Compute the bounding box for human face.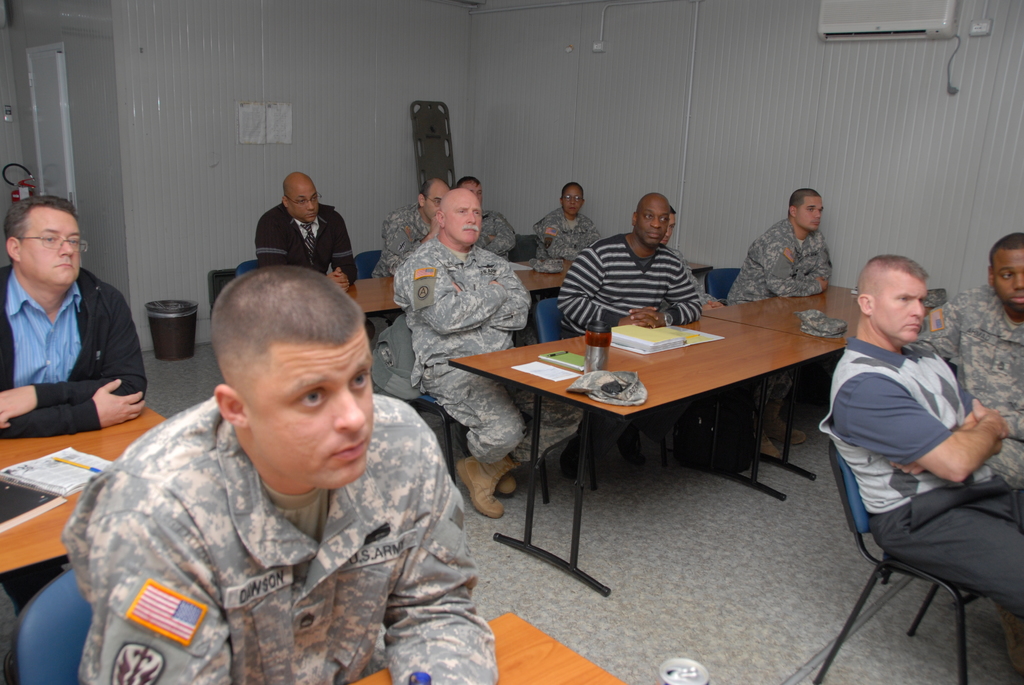
[left=875, top=269, right=925, bottom=345].
